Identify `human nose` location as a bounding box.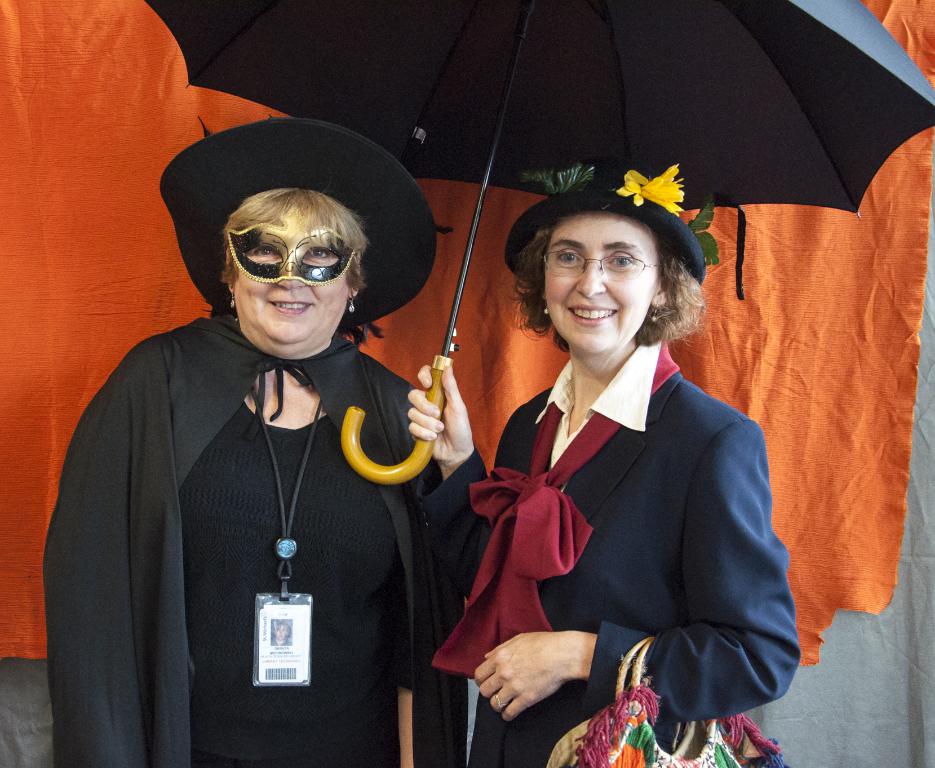
x1=573 y1=254 x2=608 y2=296.
